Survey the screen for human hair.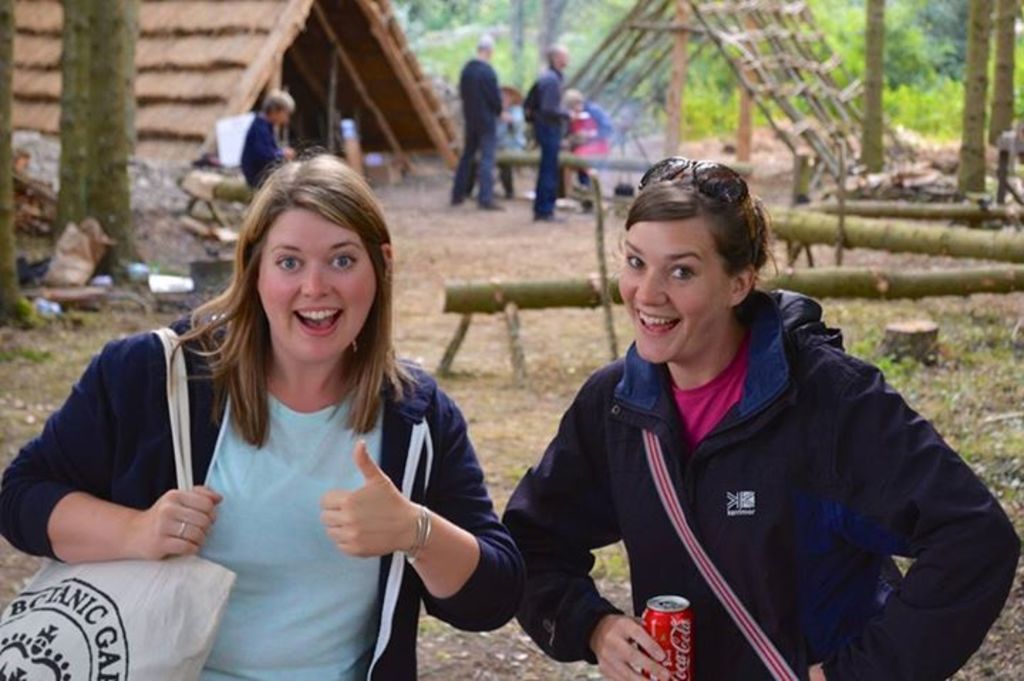
Survey found: BBox(600, 162, 779, 321).
